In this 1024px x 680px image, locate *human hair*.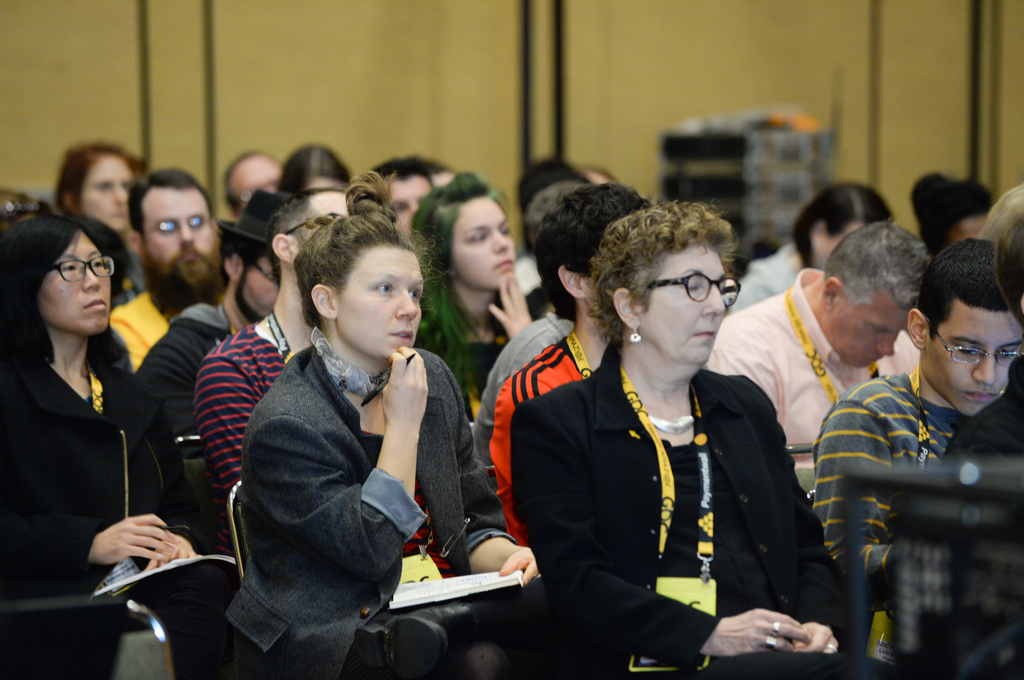
Bounding box: pyautogui.locateOnScreen(127, 169, 206, 235).
